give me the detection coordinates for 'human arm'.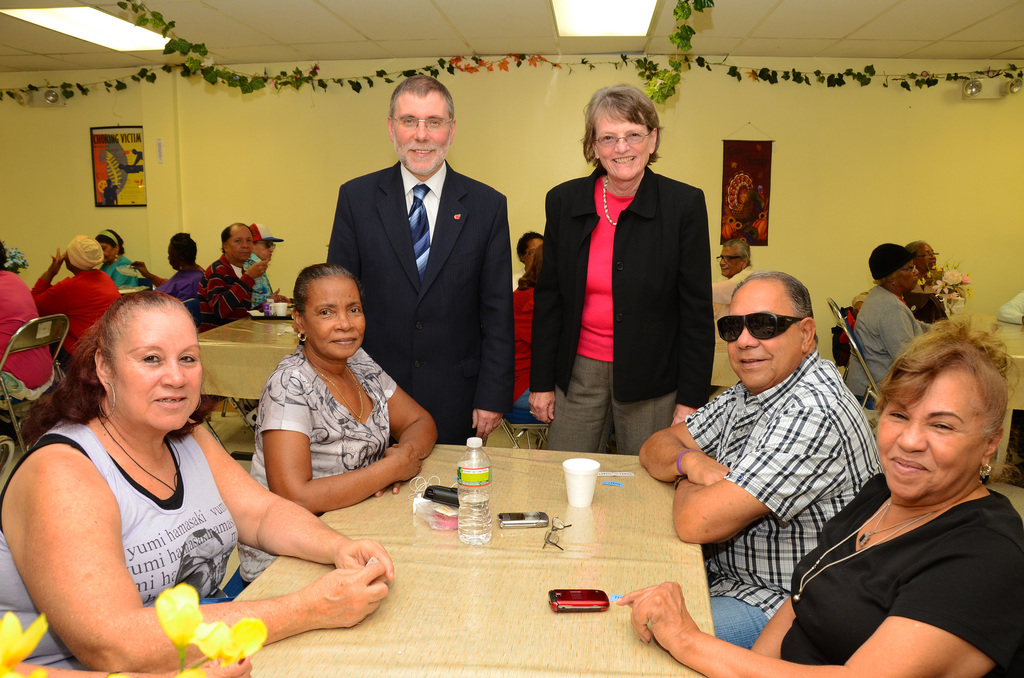
region(744, 477, 888, 658).
